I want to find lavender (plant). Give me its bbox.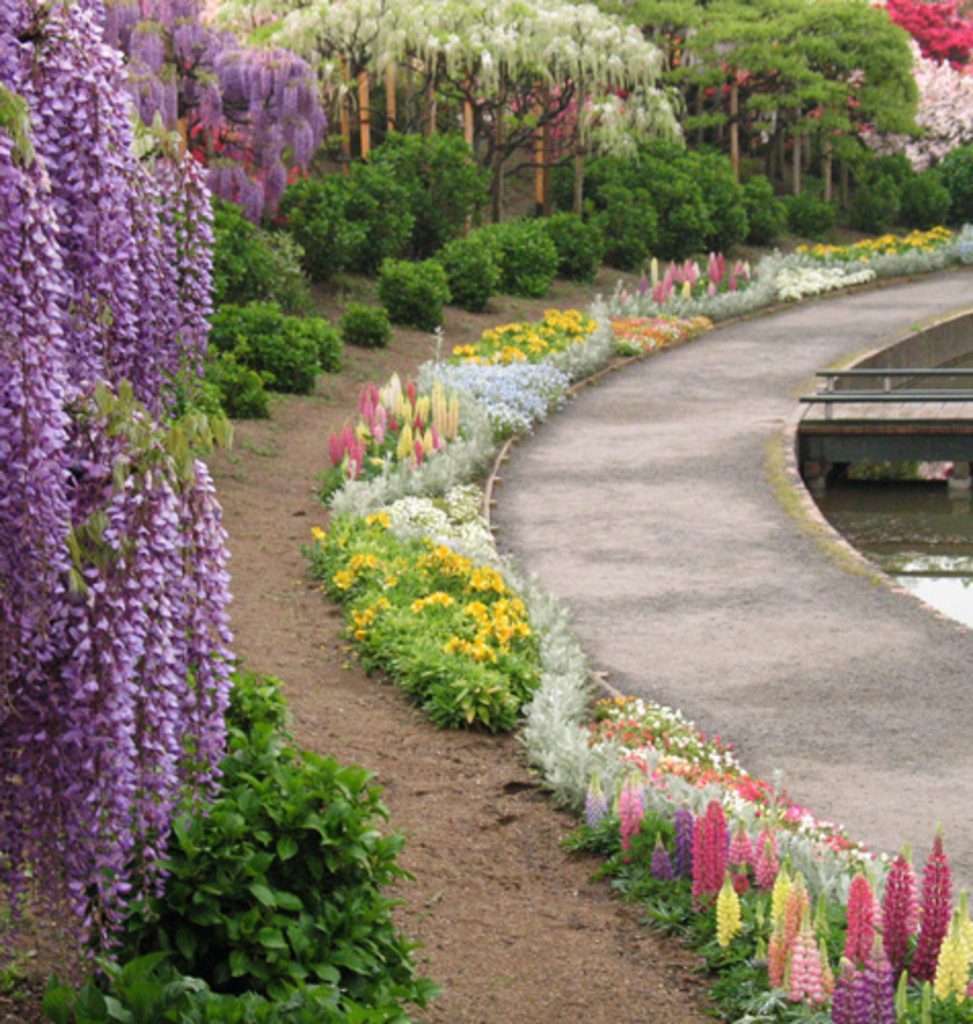
crop(578, 780, 600, 825).
